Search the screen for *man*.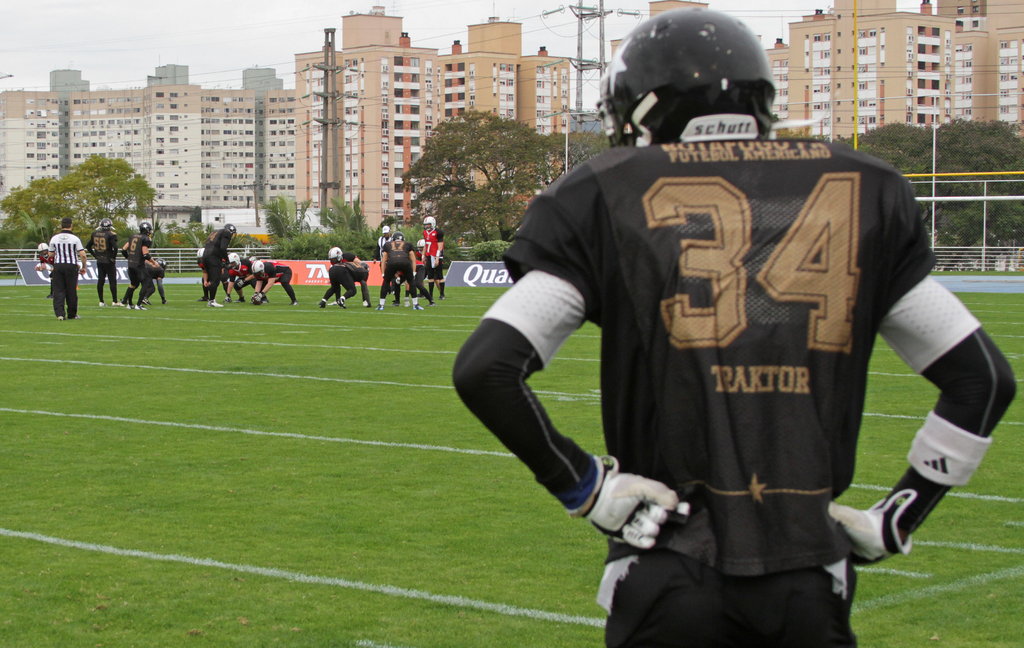
Found at BBox(35, 239, 76, 300).
